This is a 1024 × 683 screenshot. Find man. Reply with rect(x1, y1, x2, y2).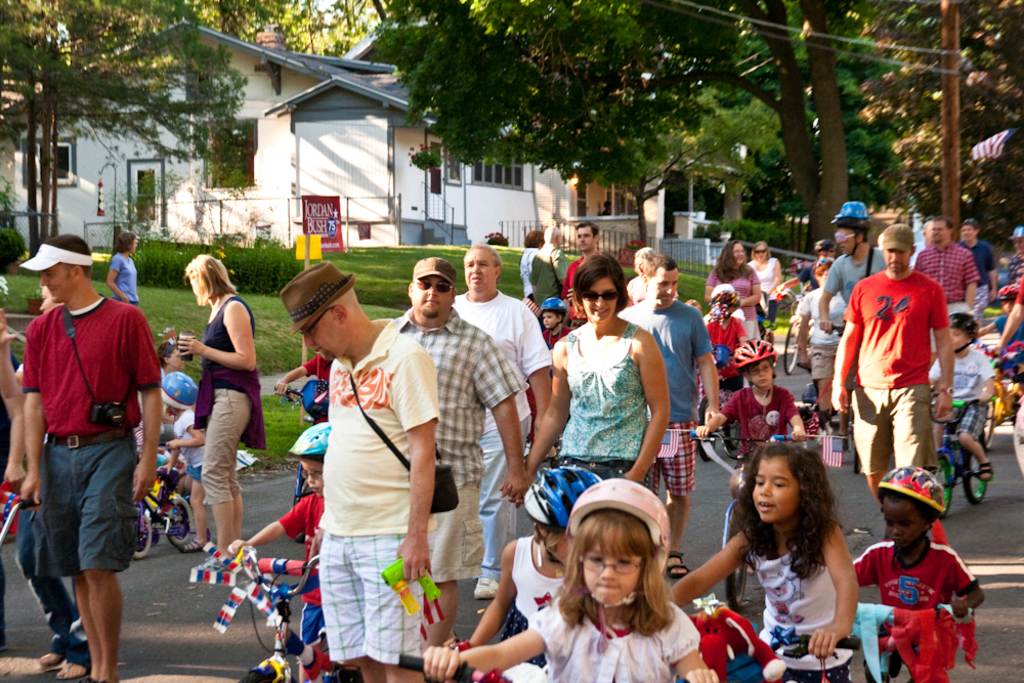
rect(919, 209, 971, 292).
